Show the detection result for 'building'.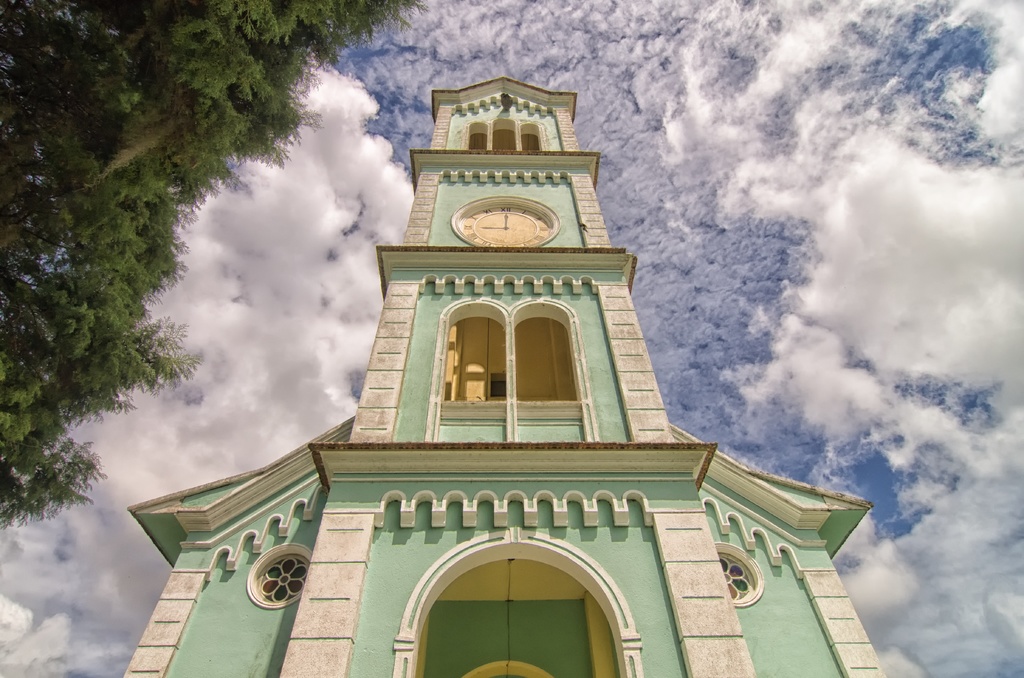
box=[125, 74, 879, 677].
